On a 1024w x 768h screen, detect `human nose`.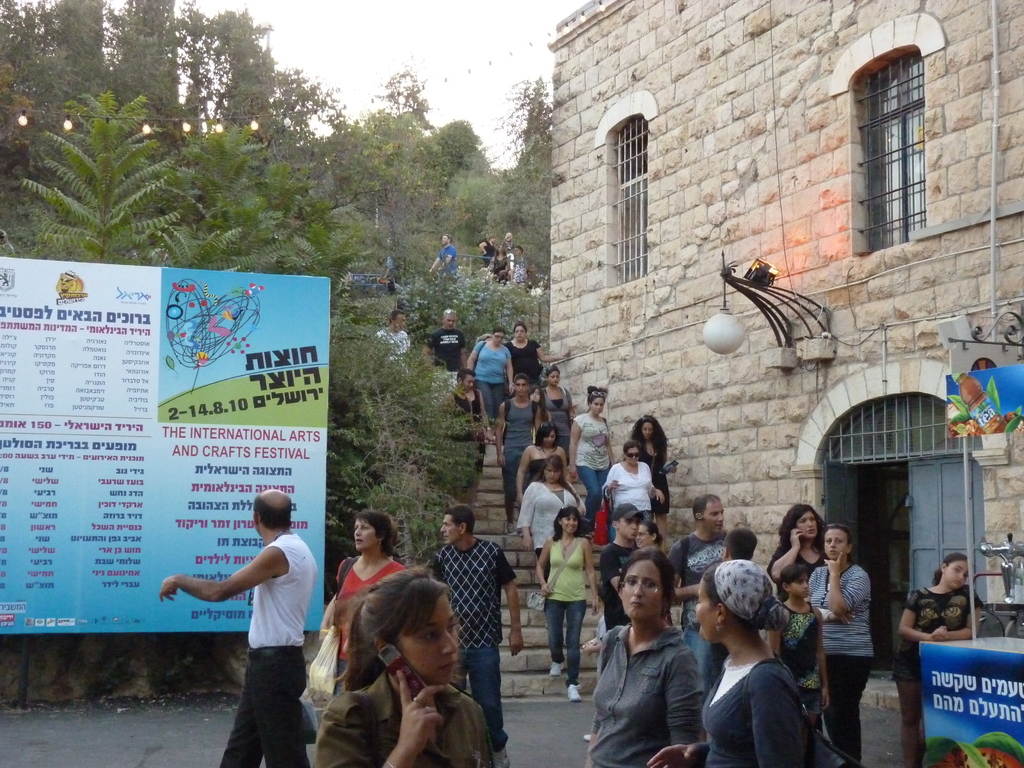
BBox(442, 632, 460, 657).
